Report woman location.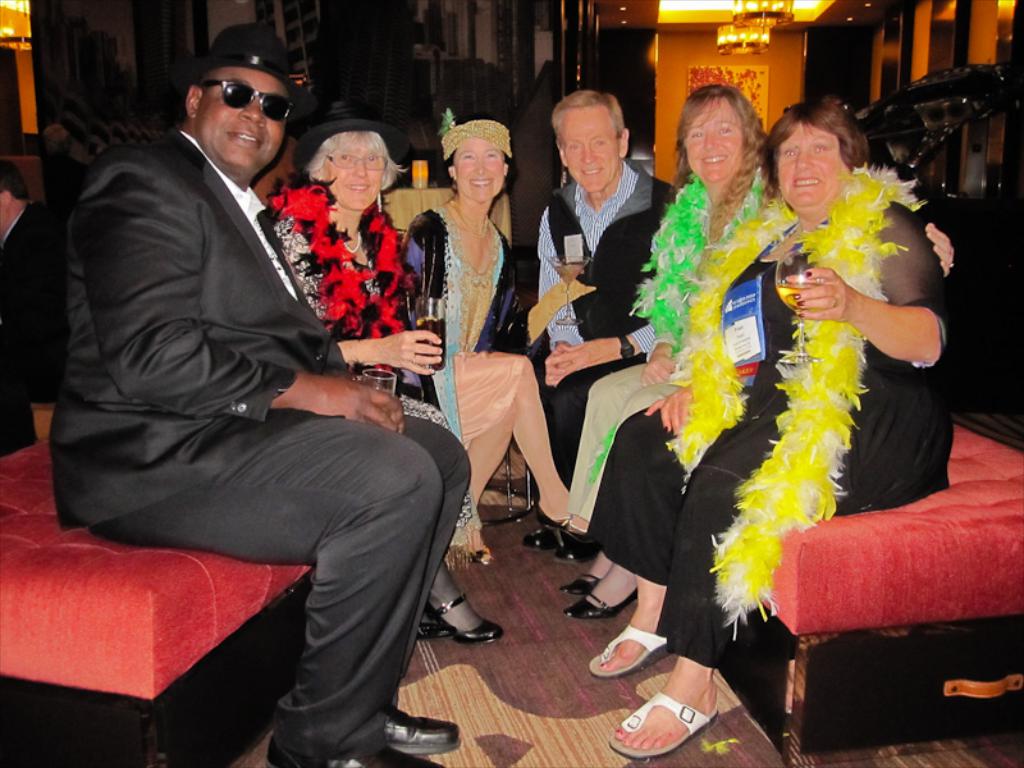
Report: l=255, t=100, r=500, b=652.
